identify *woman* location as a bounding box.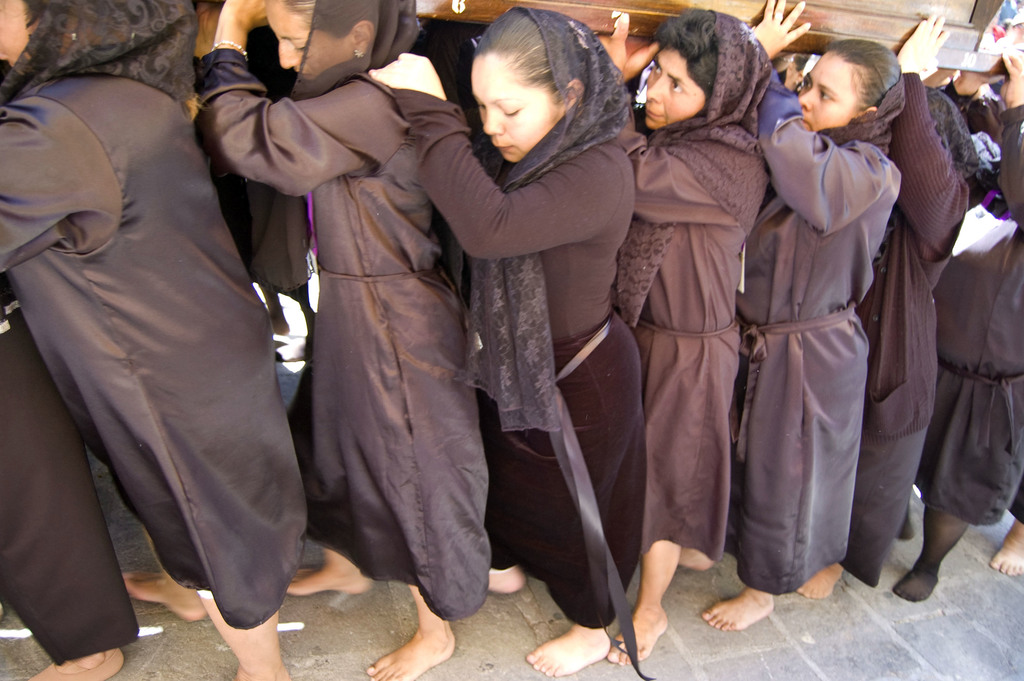
(0,0,305,680).
